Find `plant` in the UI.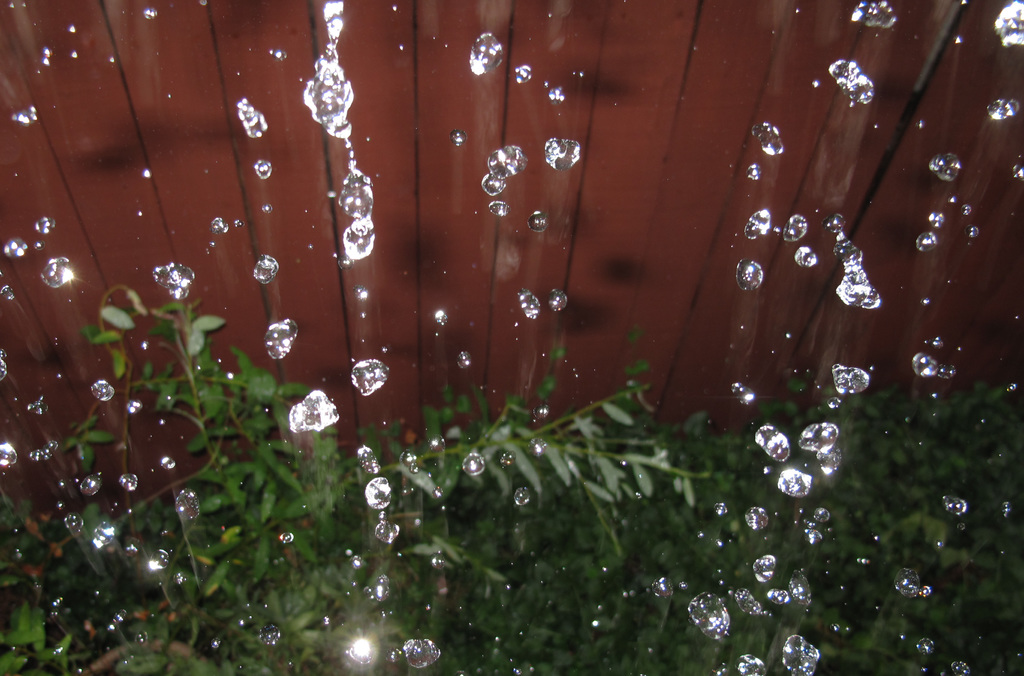
UI element at left=751, top=376, right=1023, bottom=675.
